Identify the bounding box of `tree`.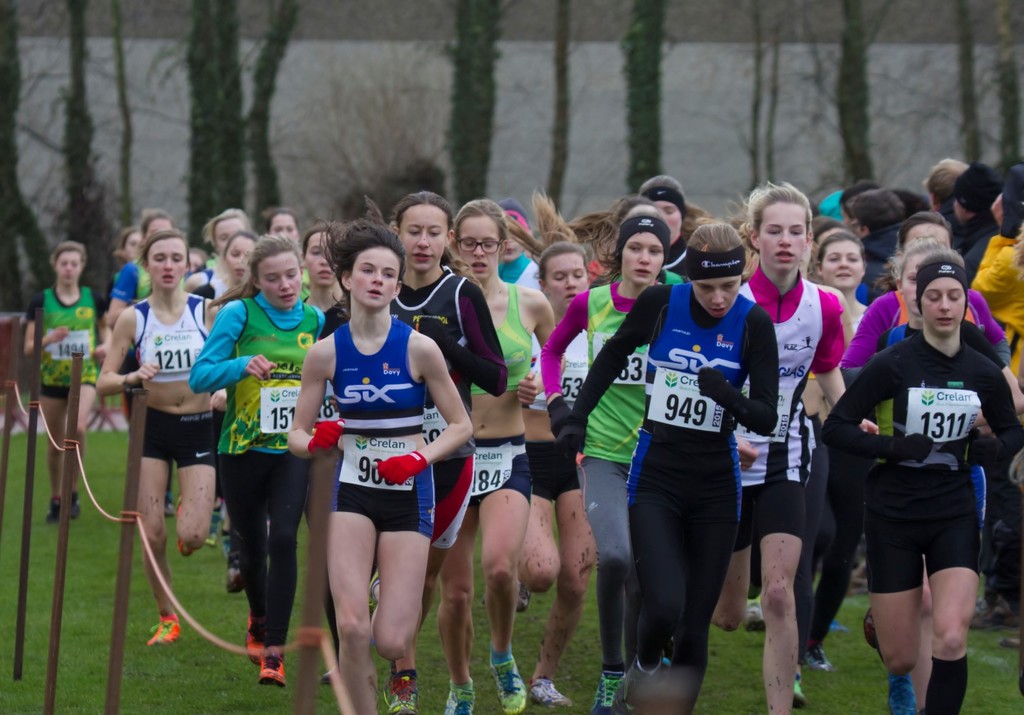
734, 1, 803, 195.
